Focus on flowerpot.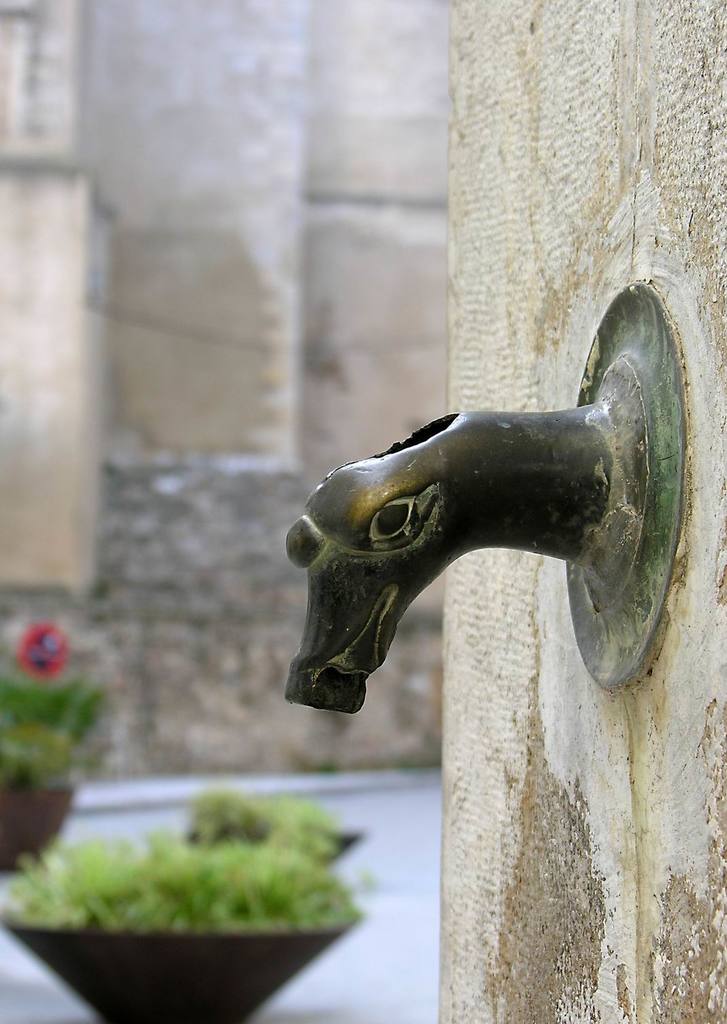
Focused at (x1=0, y1=779, x2=74, y2=872).
